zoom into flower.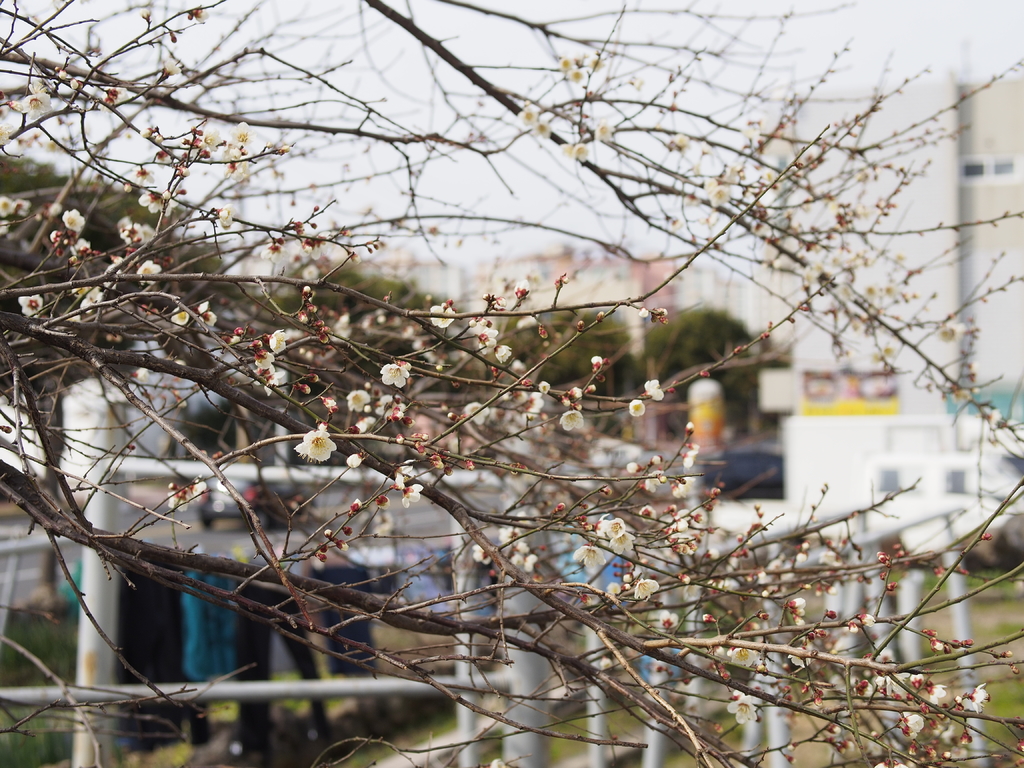
Zoom target: <bbox>253, 349, 276, 369</bbox>.
